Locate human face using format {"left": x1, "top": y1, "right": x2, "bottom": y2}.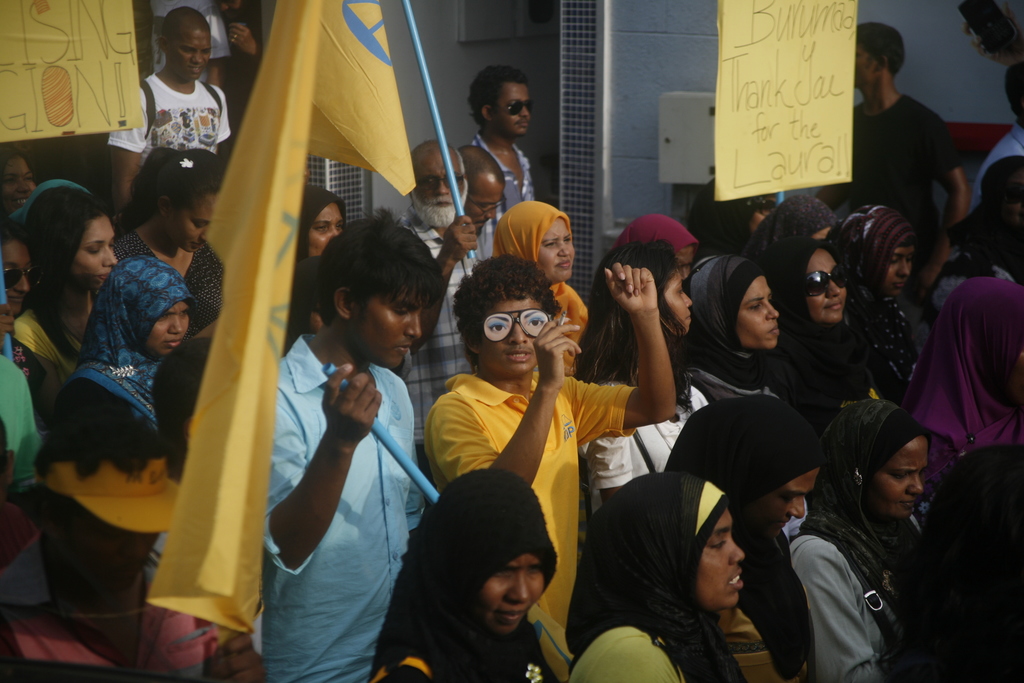
{"left": 311, "top": 206, "right": 345, "bottom": 258}.
